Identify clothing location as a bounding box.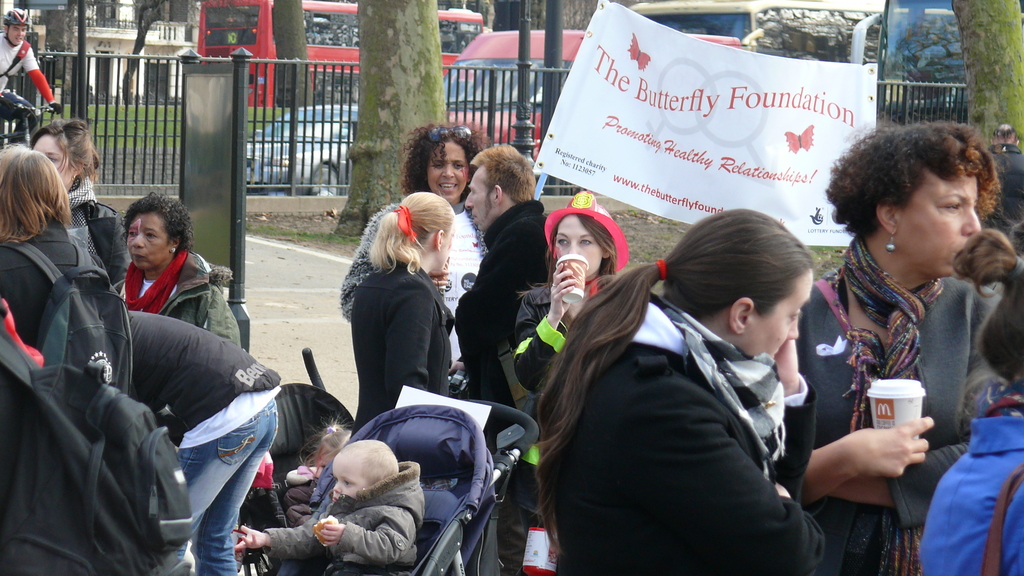
[0,30,56,150].
